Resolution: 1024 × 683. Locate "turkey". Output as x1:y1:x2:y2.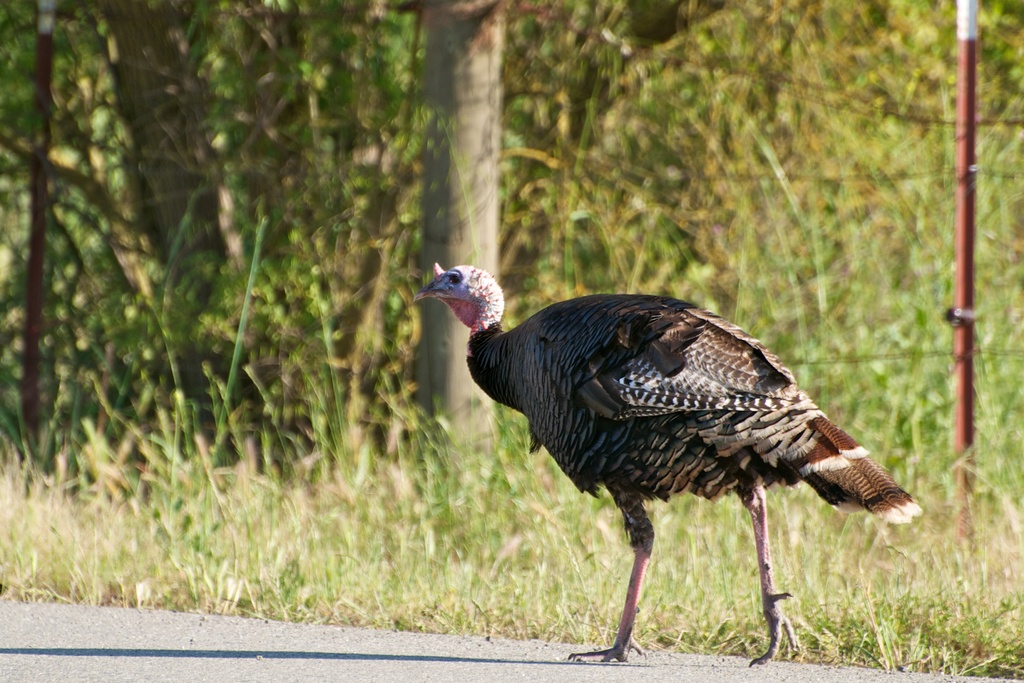
416:260:920:664.
